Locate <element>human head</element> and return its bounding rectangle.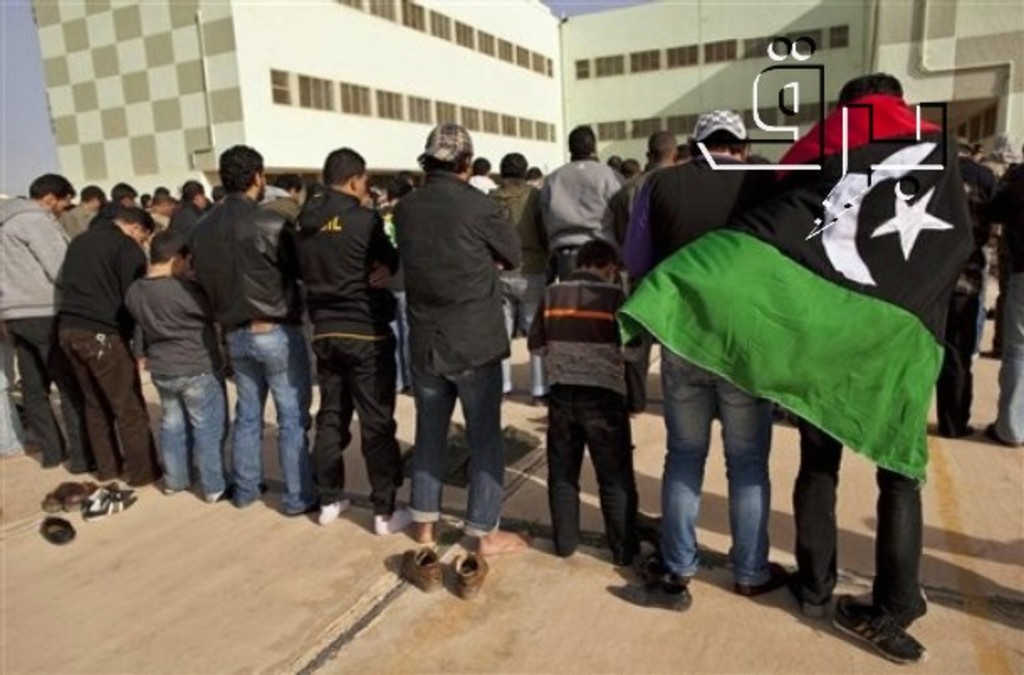
box(472, 156, 492, 181).
